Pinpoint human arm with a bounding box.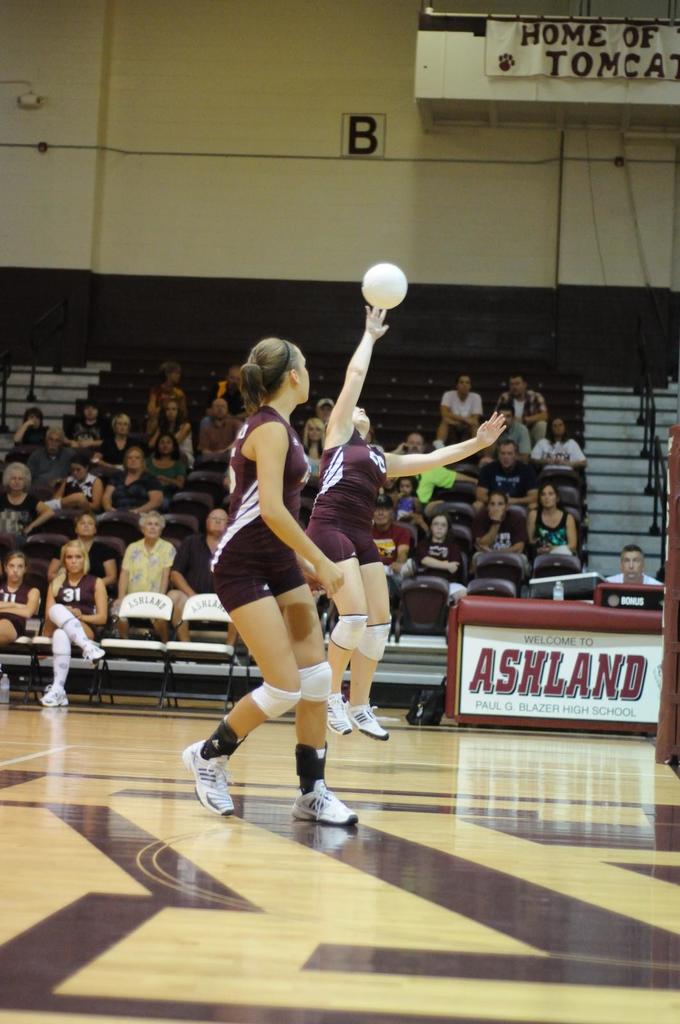
box(542, 512, 579, 556).
